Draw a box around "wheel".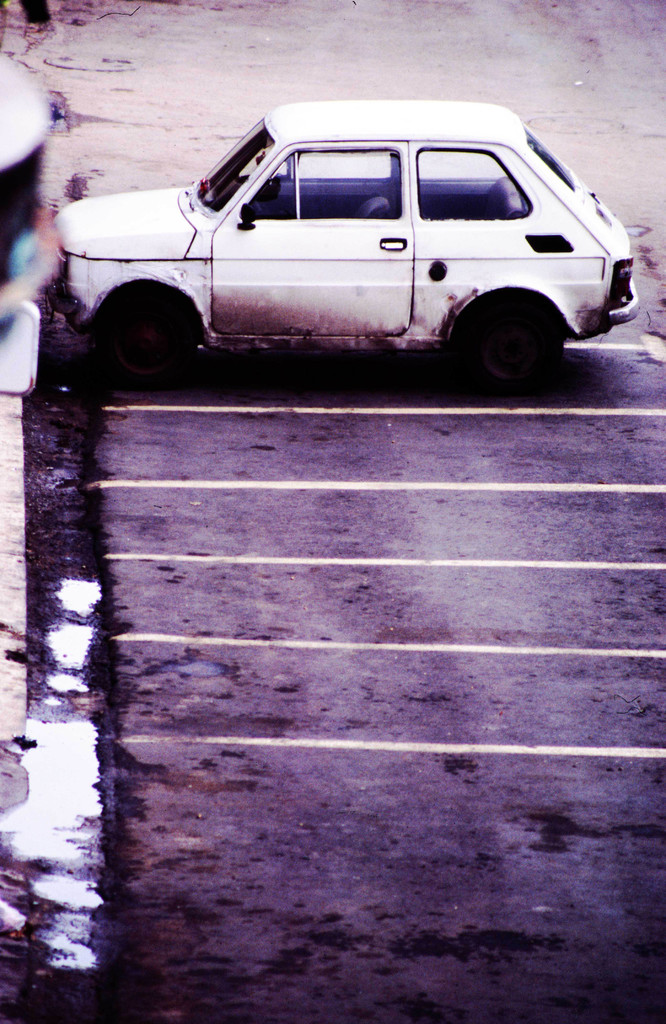
(443, 282, 564, 404).
